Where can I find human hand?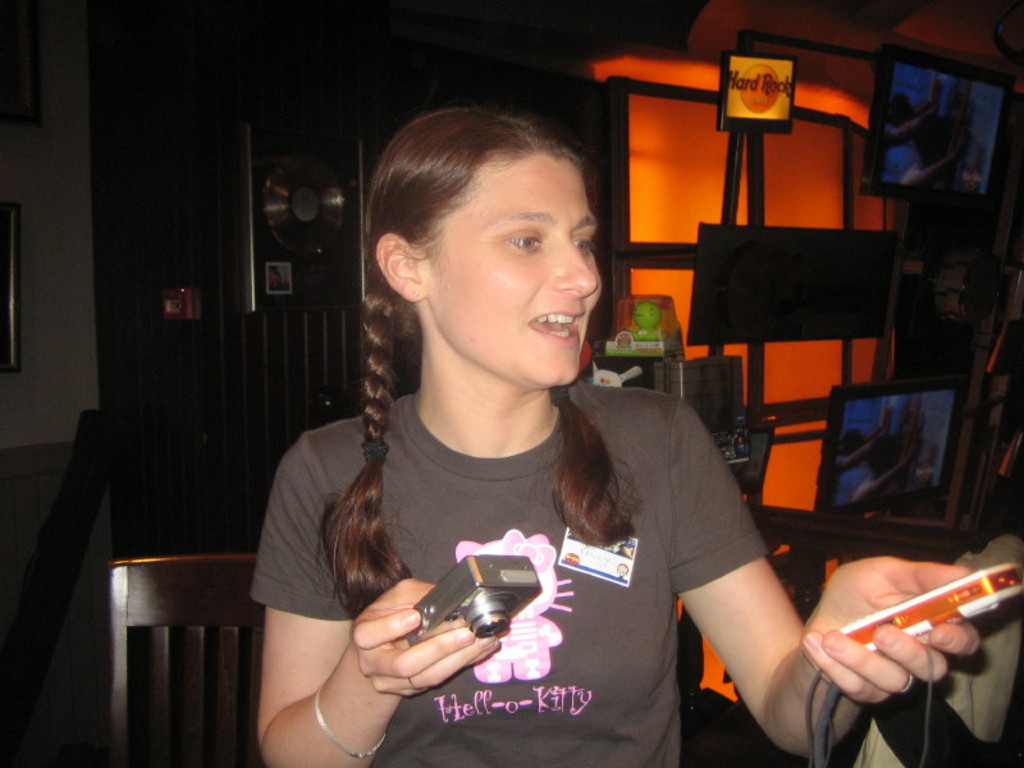
You can find it at box(360, 579, 497, 713).
